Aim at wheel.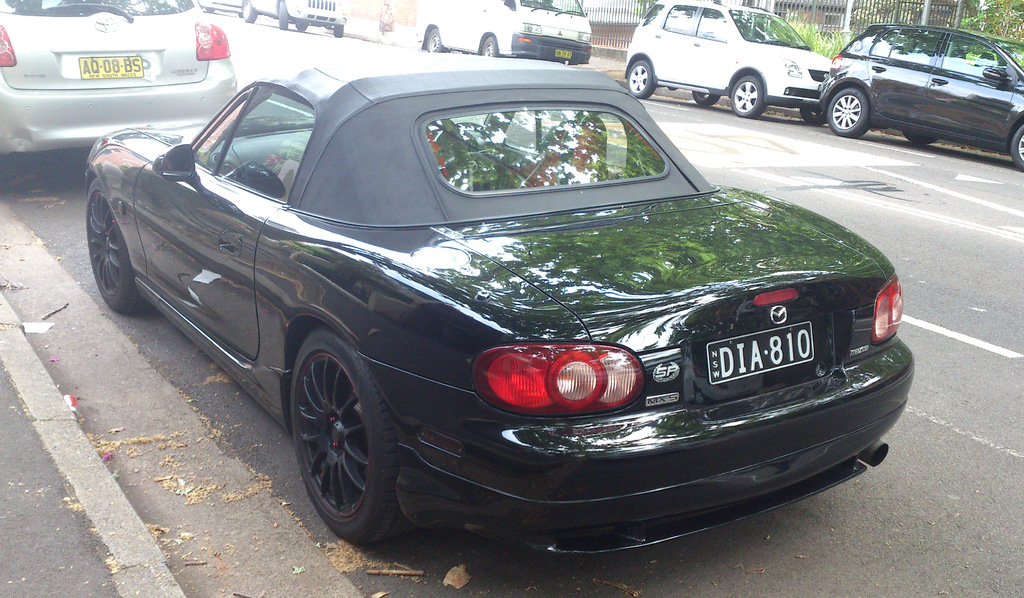
Aimed at box=[296, 15, 307, 30].
